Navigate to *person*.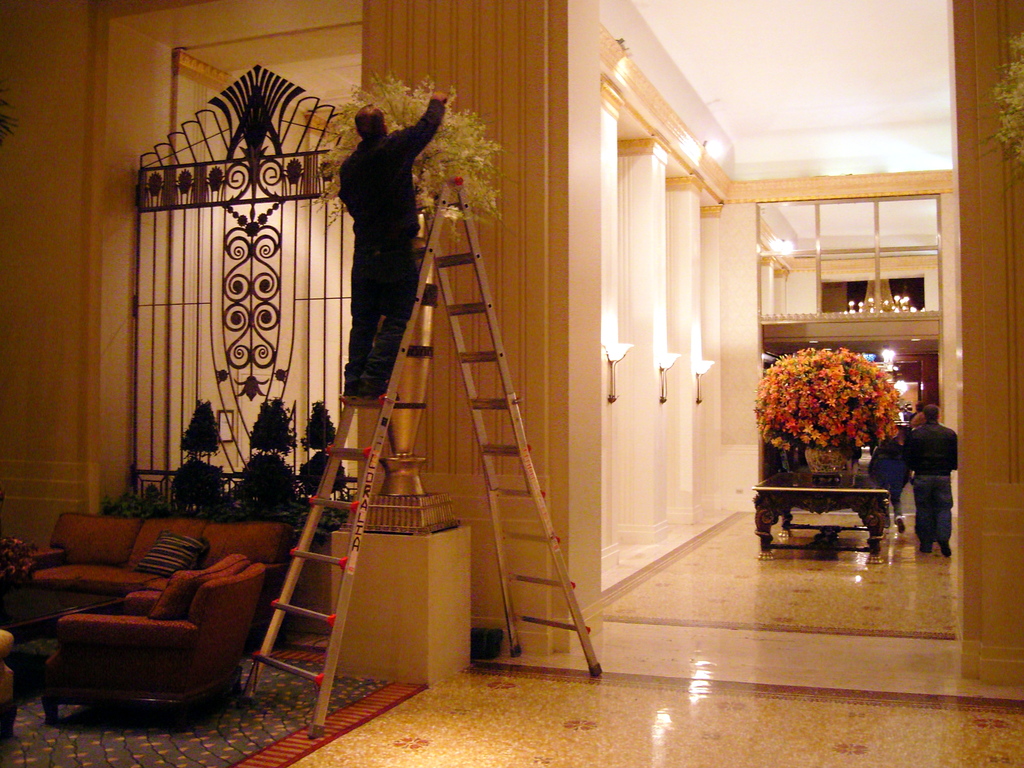
Navigation target: pyautogui.locateOnScreen(906, 408, 963, 560).
